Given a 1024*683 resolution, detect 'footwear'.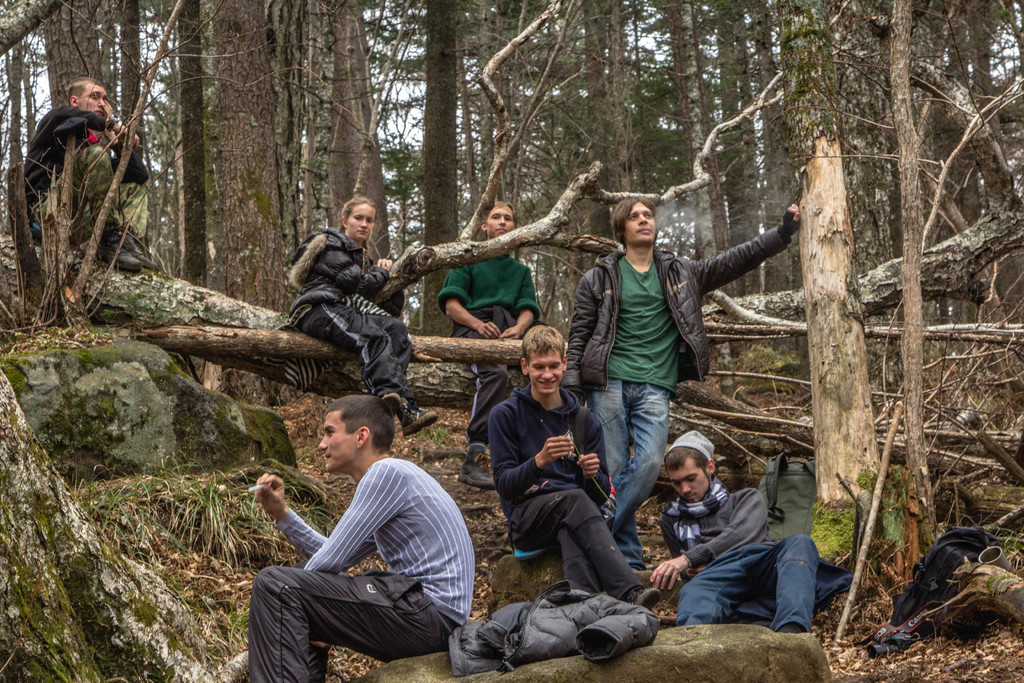
<bbox>624, 577, 668, 611</bbox>.
